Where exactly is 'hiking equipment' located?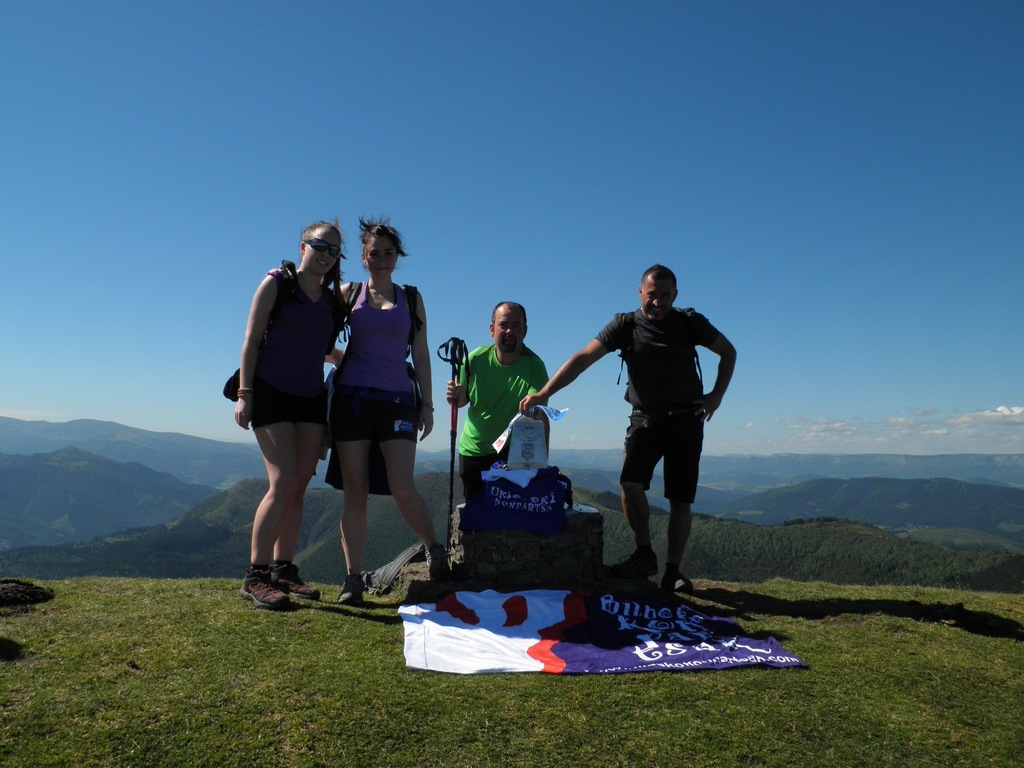
Its bounding box is x1=659, y1=566, x2=694, y2=595.
